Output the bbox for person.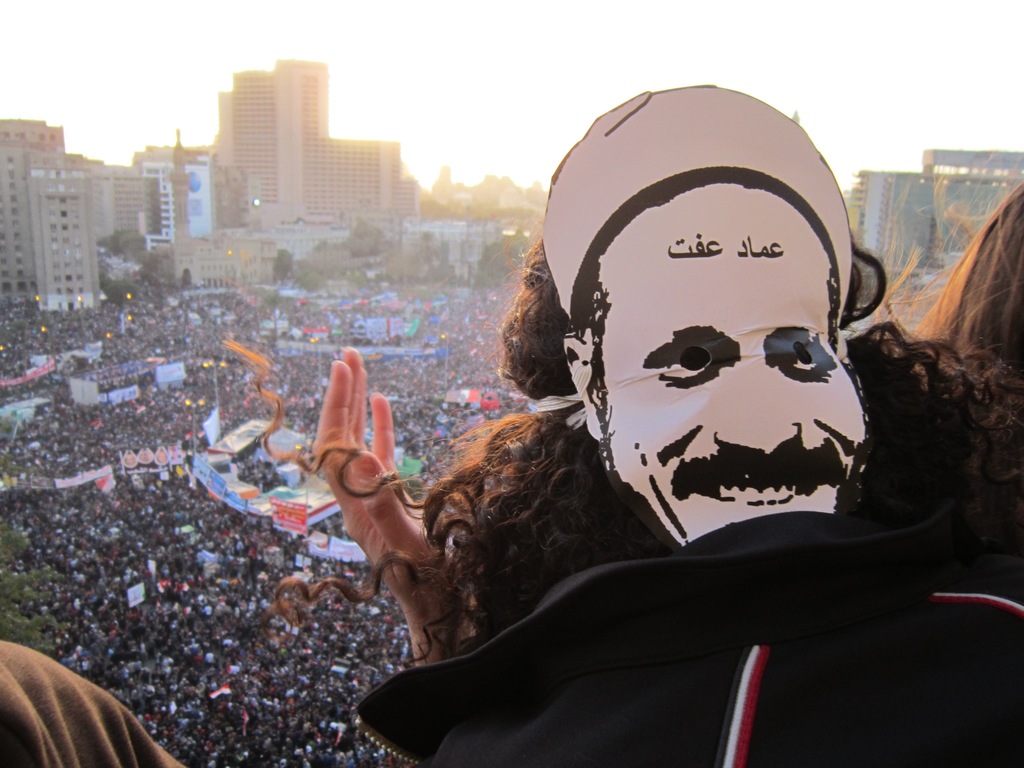
bbox(221, 84, 1023, 767).
